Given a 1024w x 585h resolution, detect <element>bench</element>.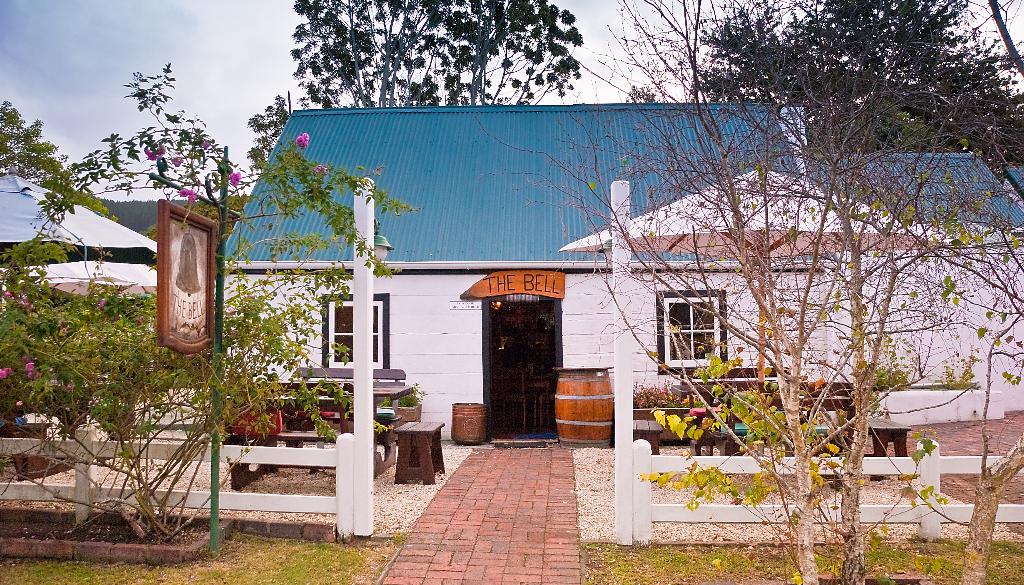
{"x1": 692, "y1": 419, "x2": 841, "y2": 459}.
